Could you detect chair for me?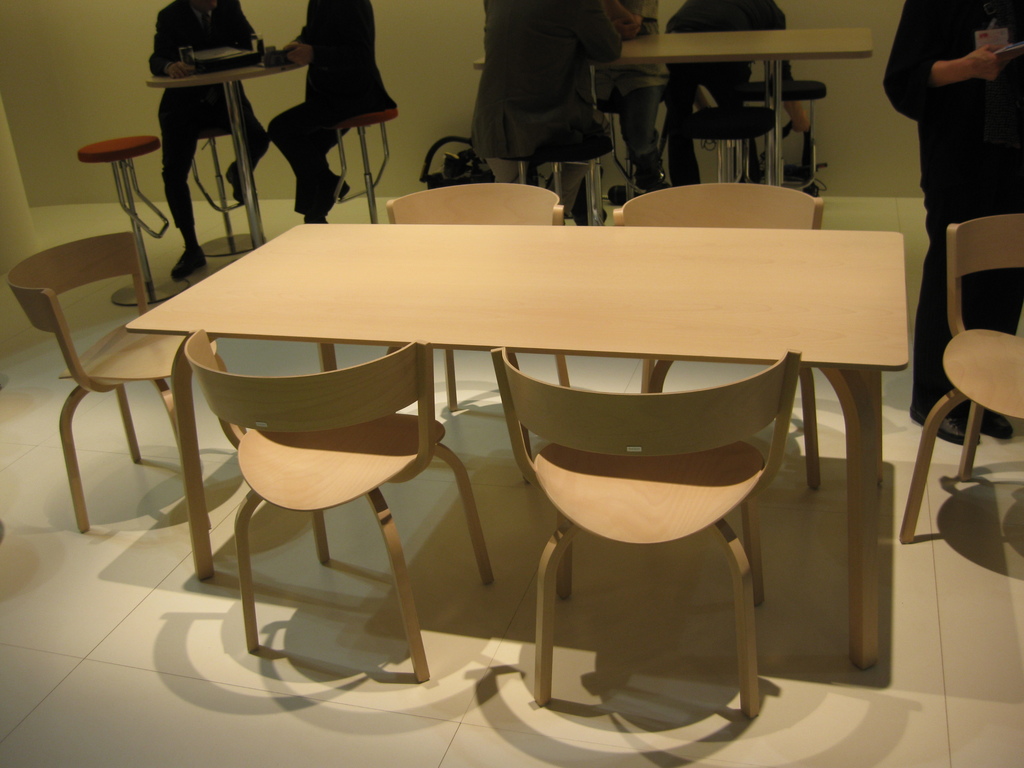
Detection result: [387, 188, 571, 413].
